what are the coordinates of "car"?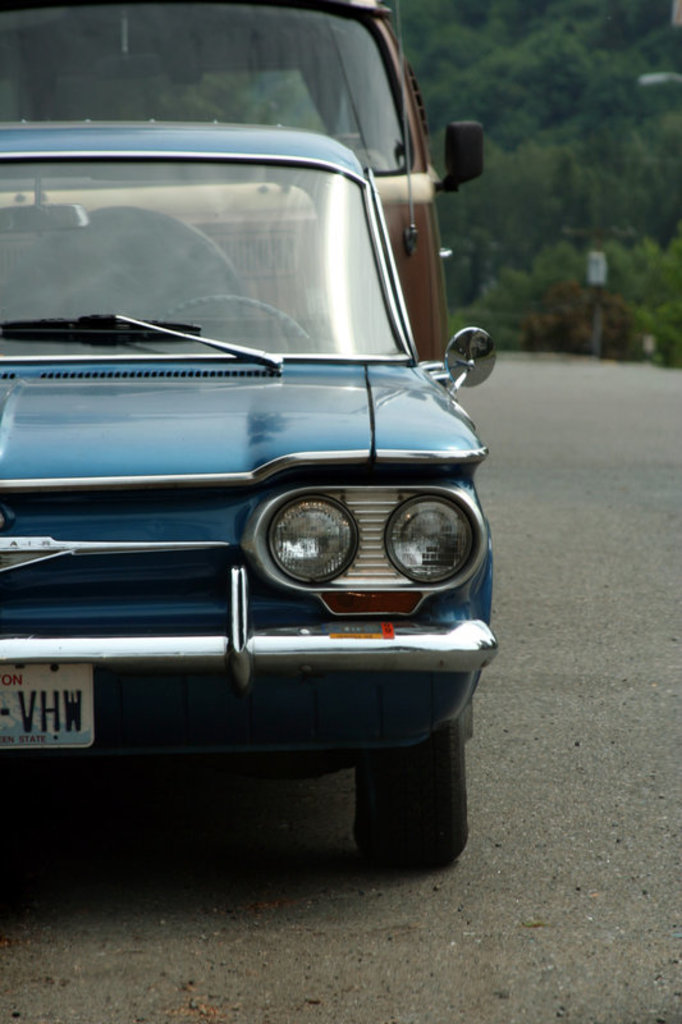
detection(0, 118, 491, 852).
